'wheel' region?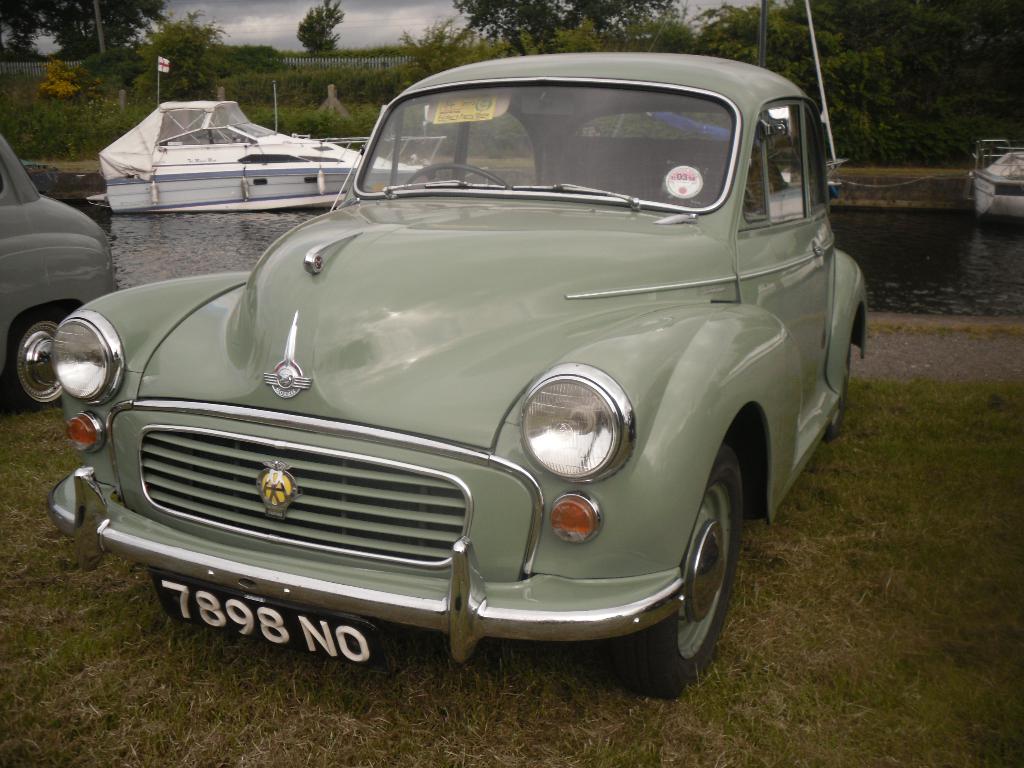
box=[618, 444, 747, 700]
